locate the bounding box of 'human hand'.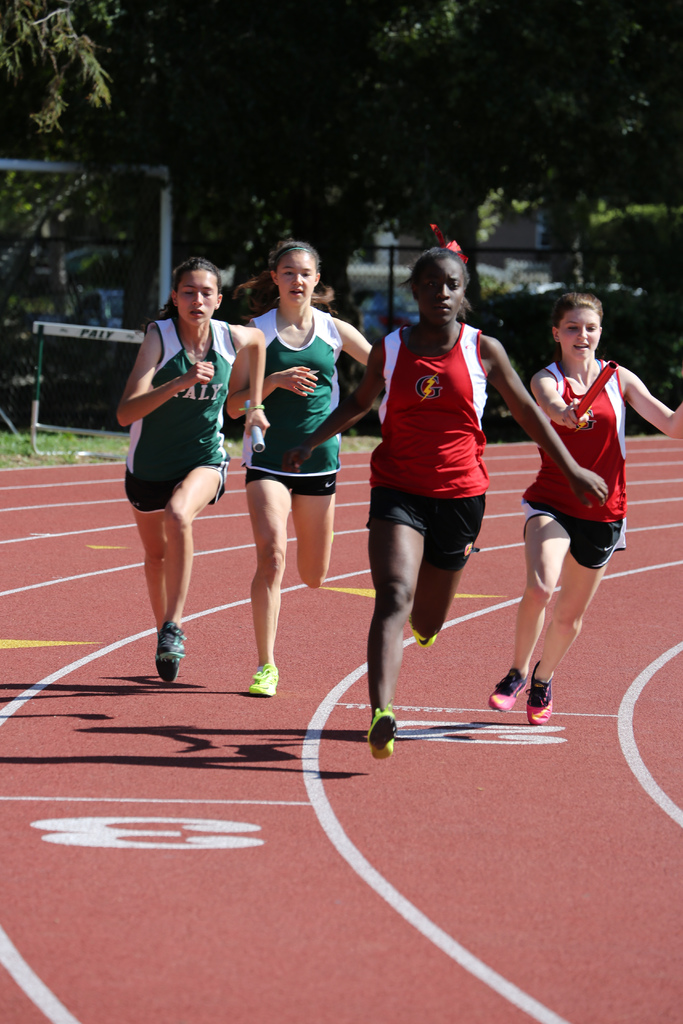
Bounding box: bbox=[241, 409, 267, 442].
